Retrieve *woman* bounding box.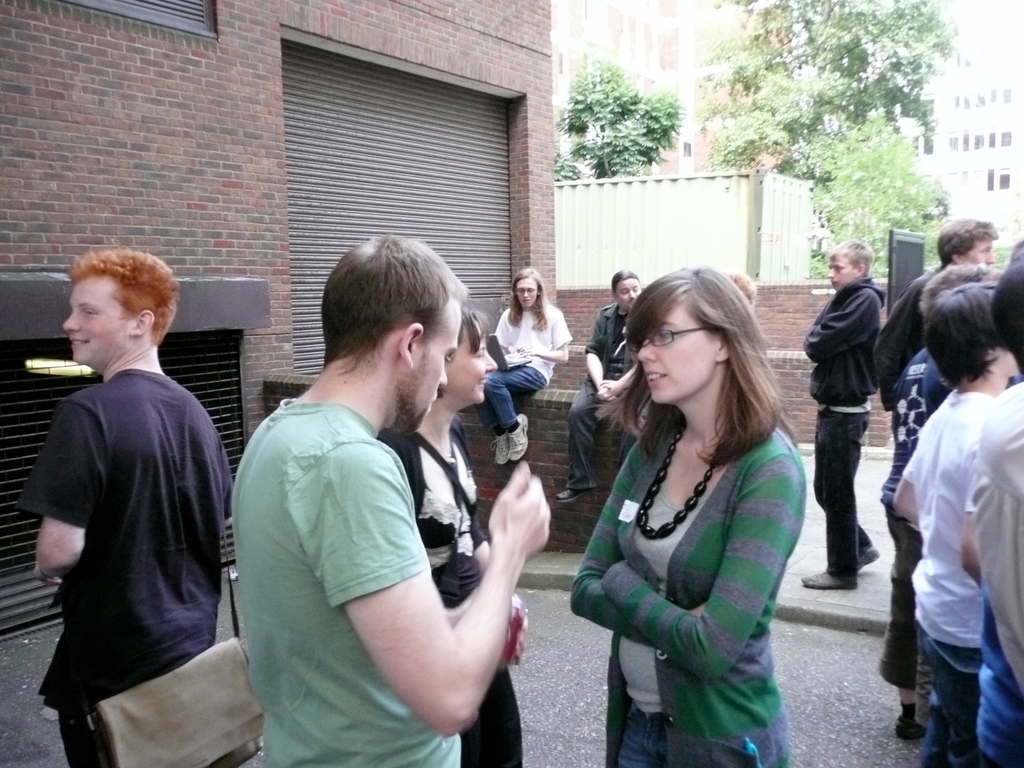
Bounding box: <region>475, 266, 574, 466</region>.
